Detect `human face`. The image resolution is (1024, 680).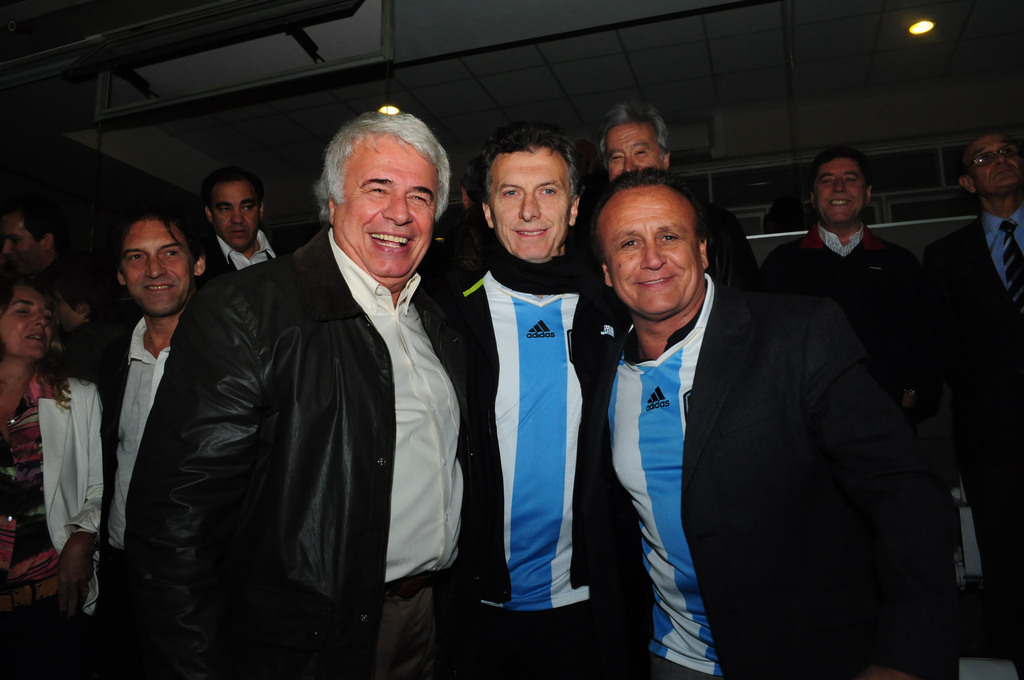
Rect(609, 124, 664, 175).
